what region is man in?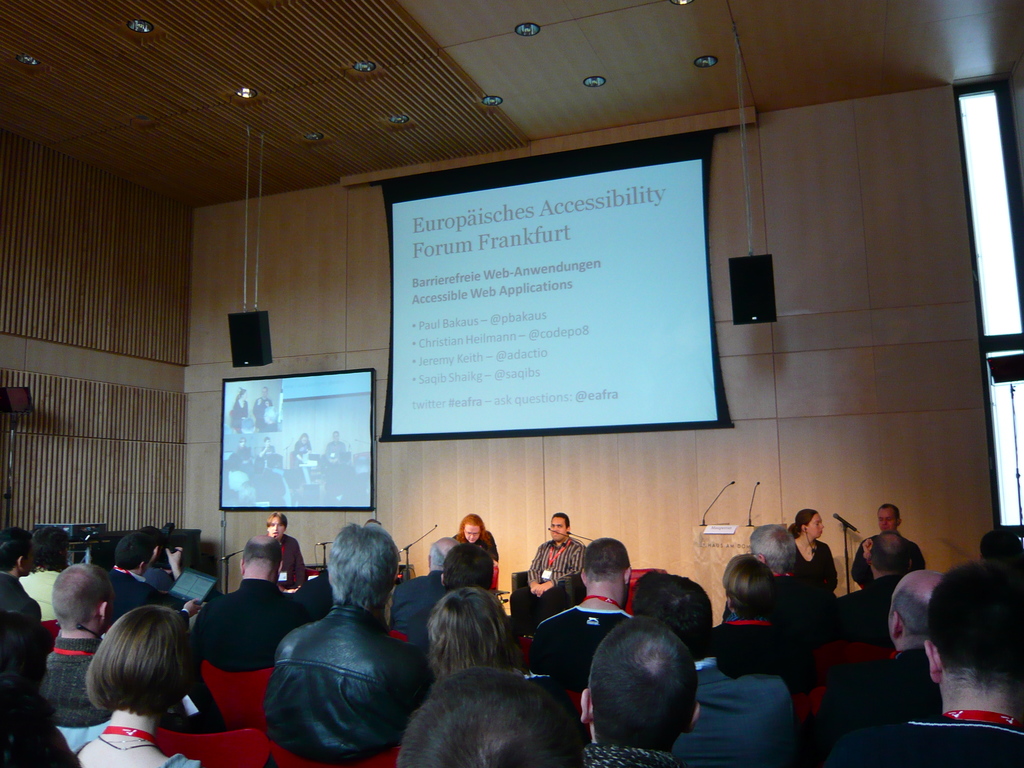
bbox=(440, 539, 497, 589).
